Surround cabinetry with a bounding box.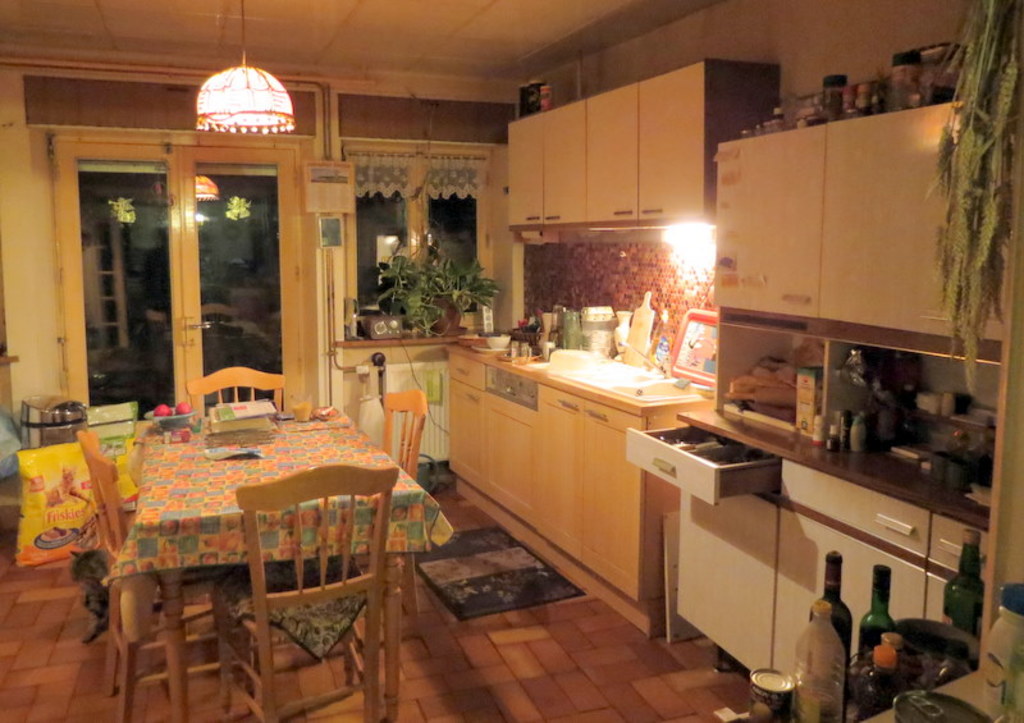
detection(705, 122, 1001, 343).
